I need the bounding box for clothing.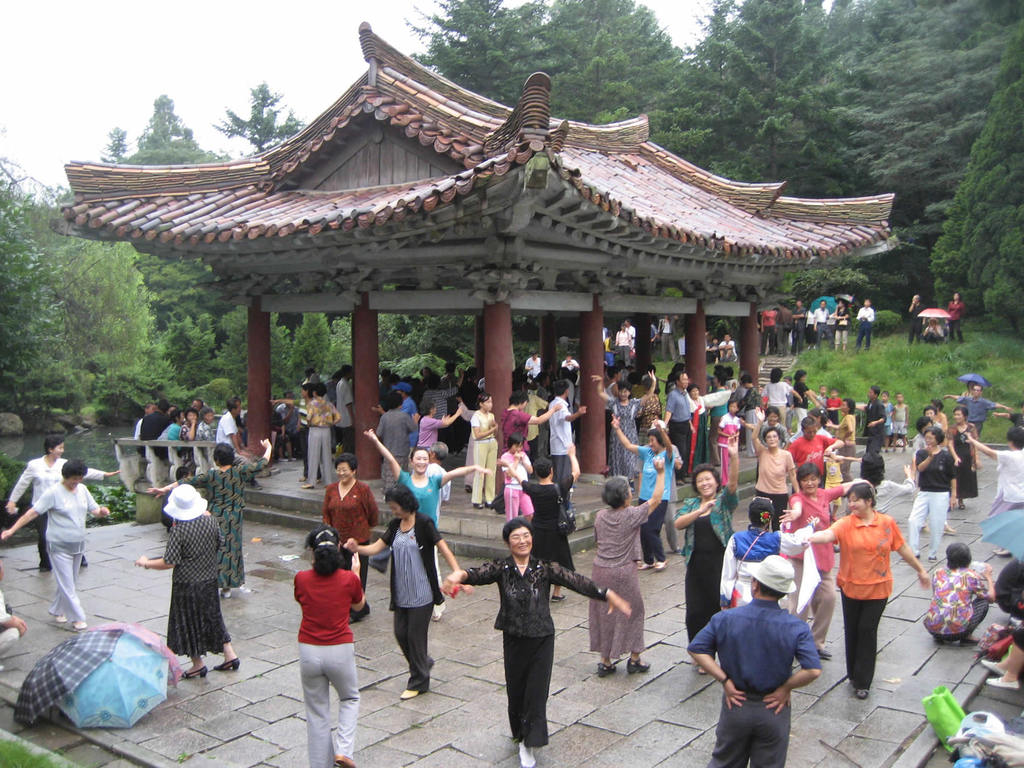
Here it is: detection(860, 308, 878, 355).
